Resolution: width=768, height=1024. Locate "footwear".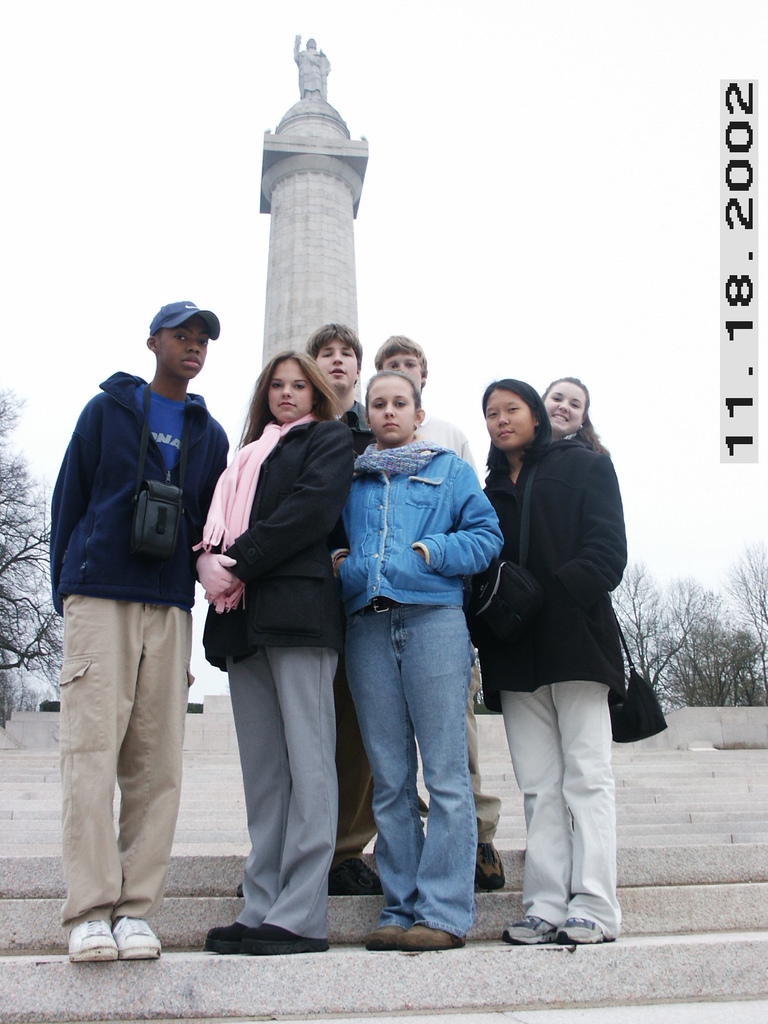
l=478, t=849, r=515, b=889.
